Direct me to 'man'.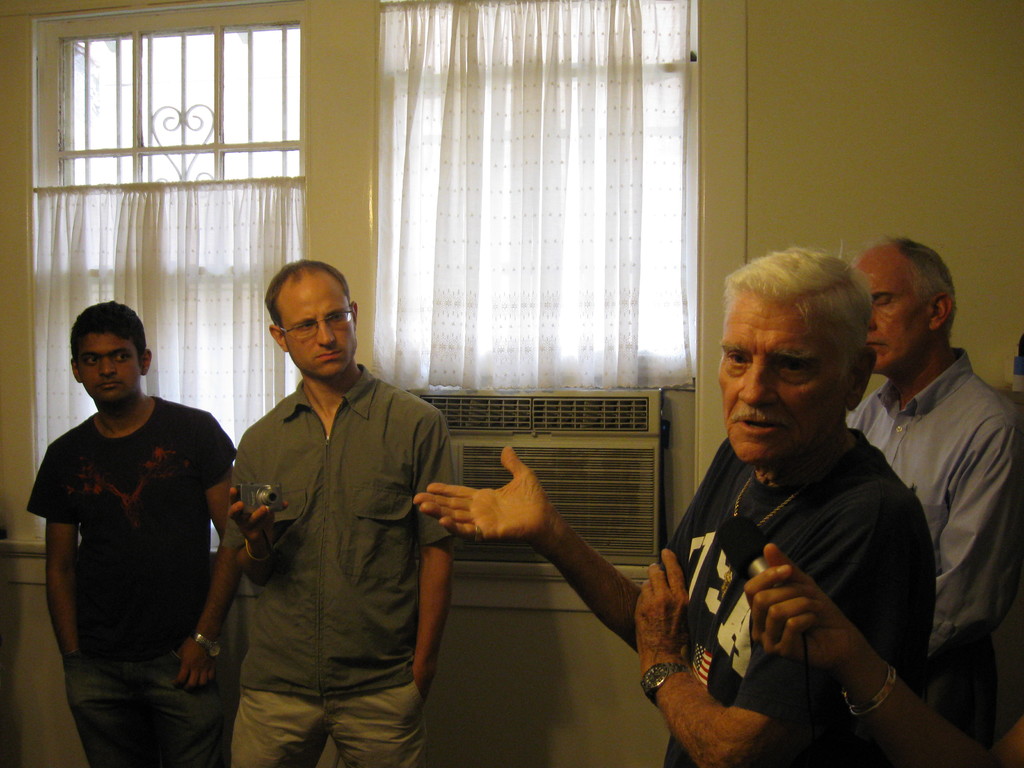
Direction: (413,238,940,767).
